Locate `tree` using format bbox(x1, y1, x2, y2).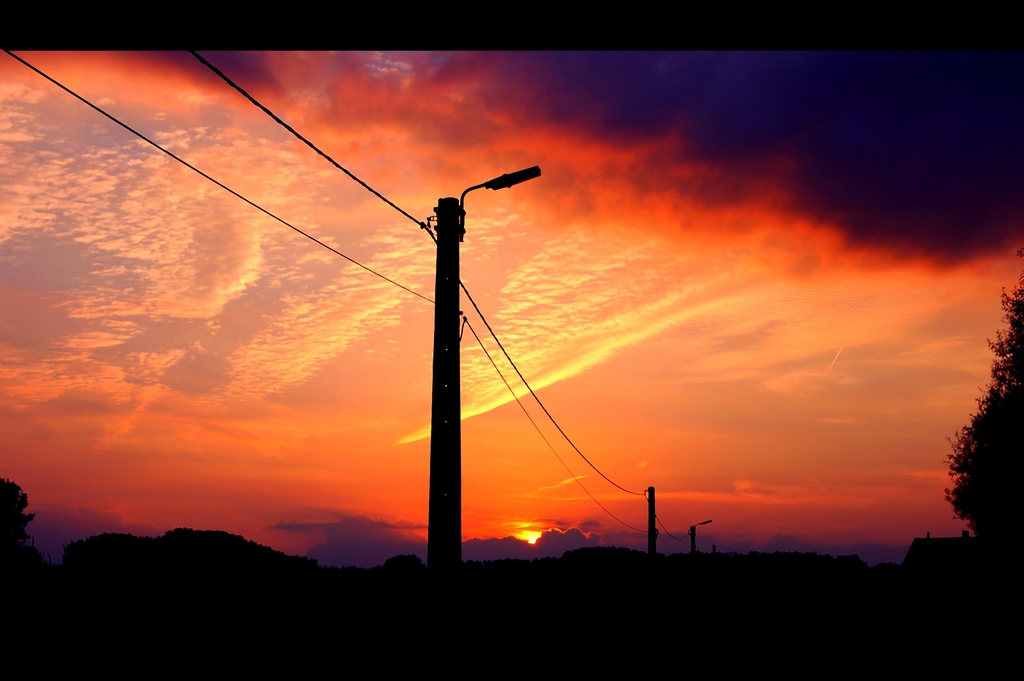
bbox(947, 242, 1023, 584).
